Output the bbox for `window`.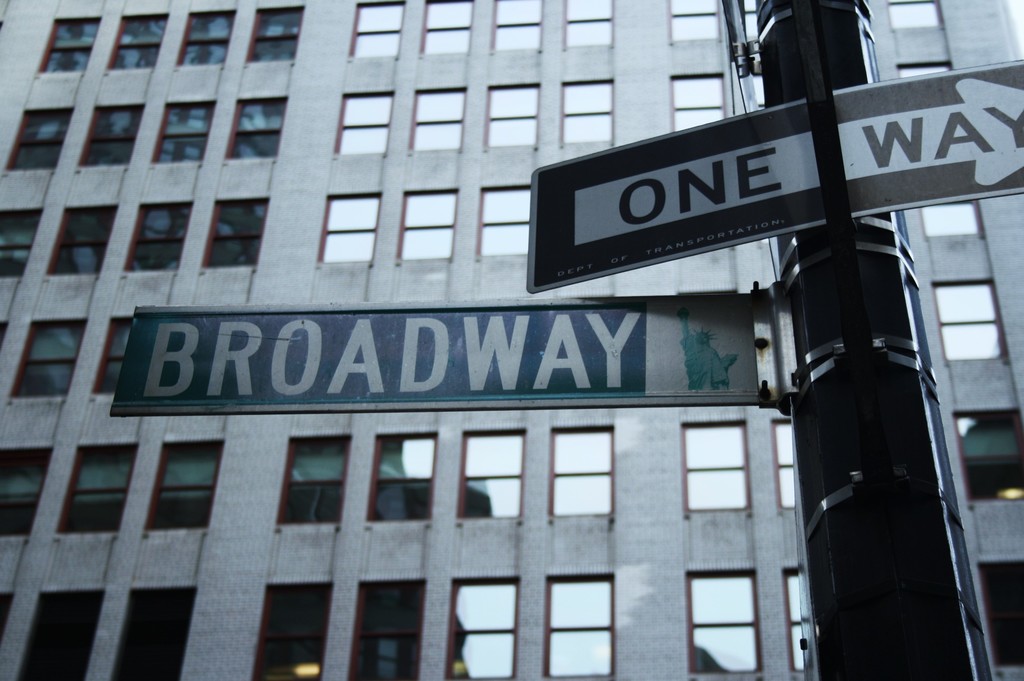
(178,11,234,67).
